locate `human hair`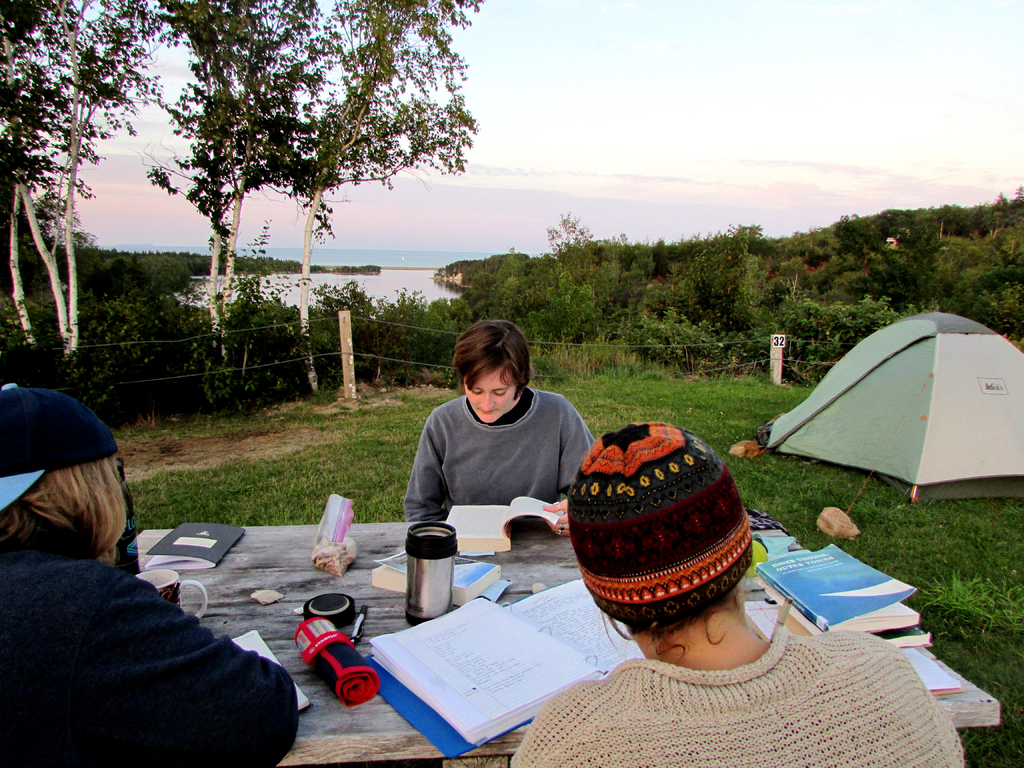
<bbox>448, 328, 538, 415</bbox>
